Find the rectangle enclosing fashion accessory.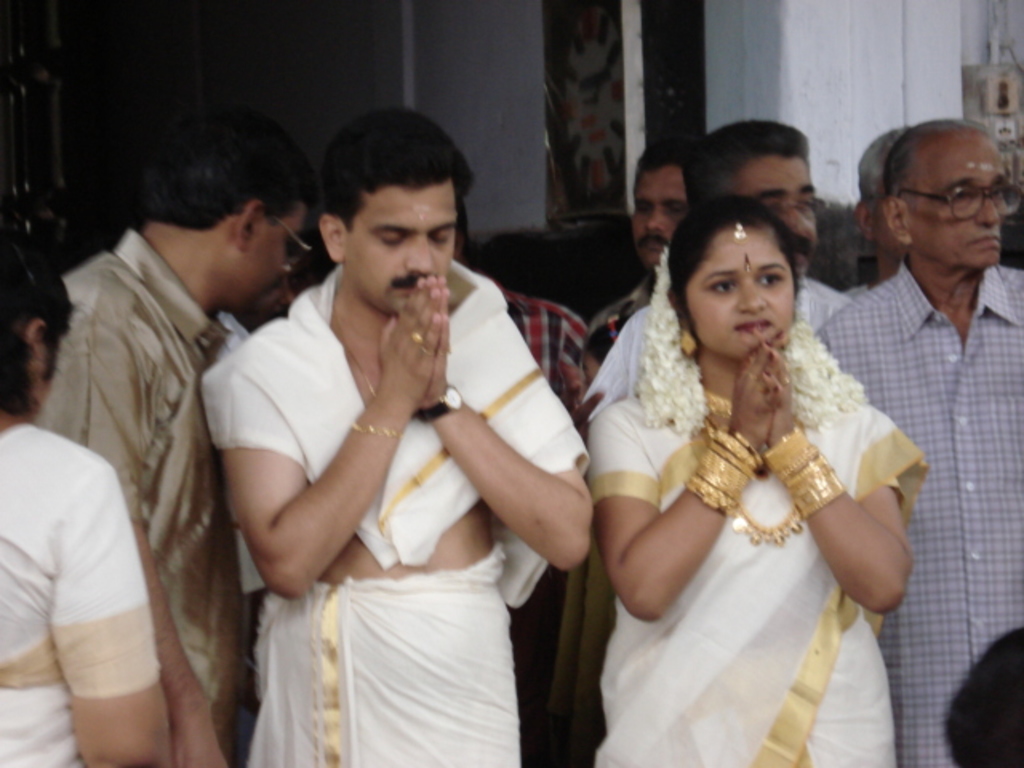
bbox(730, 499, 803, 547).
